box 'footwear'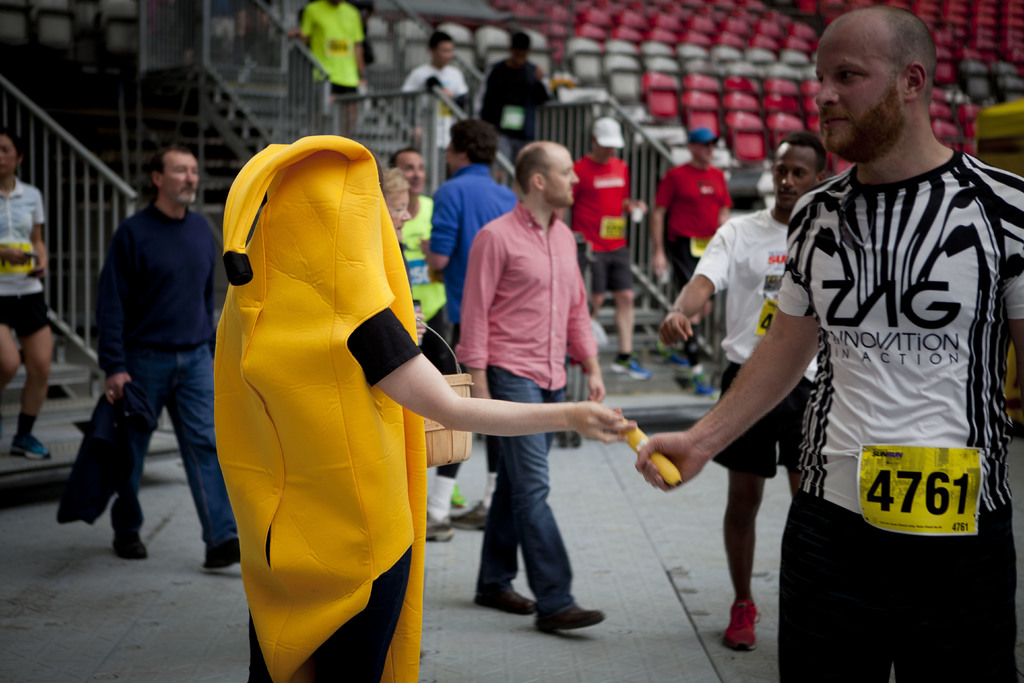
bbox=(719, 594, 778, 666)
